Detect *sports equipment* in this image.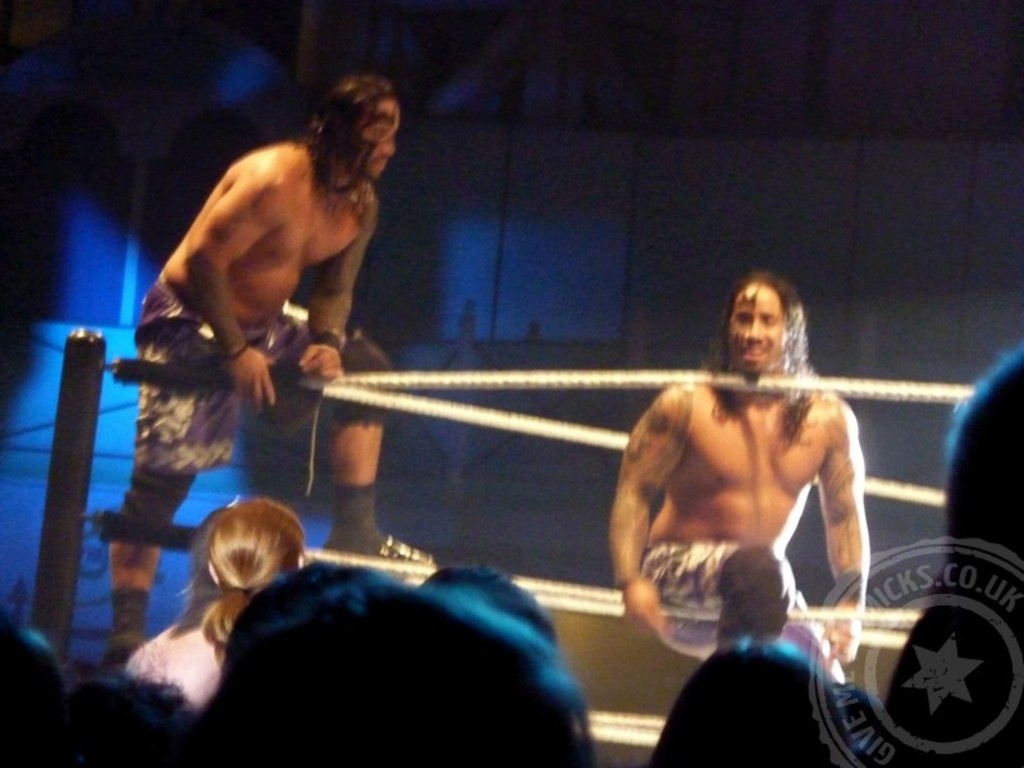
Detection: x1=323, y1=486, x2=433, y2=576.
